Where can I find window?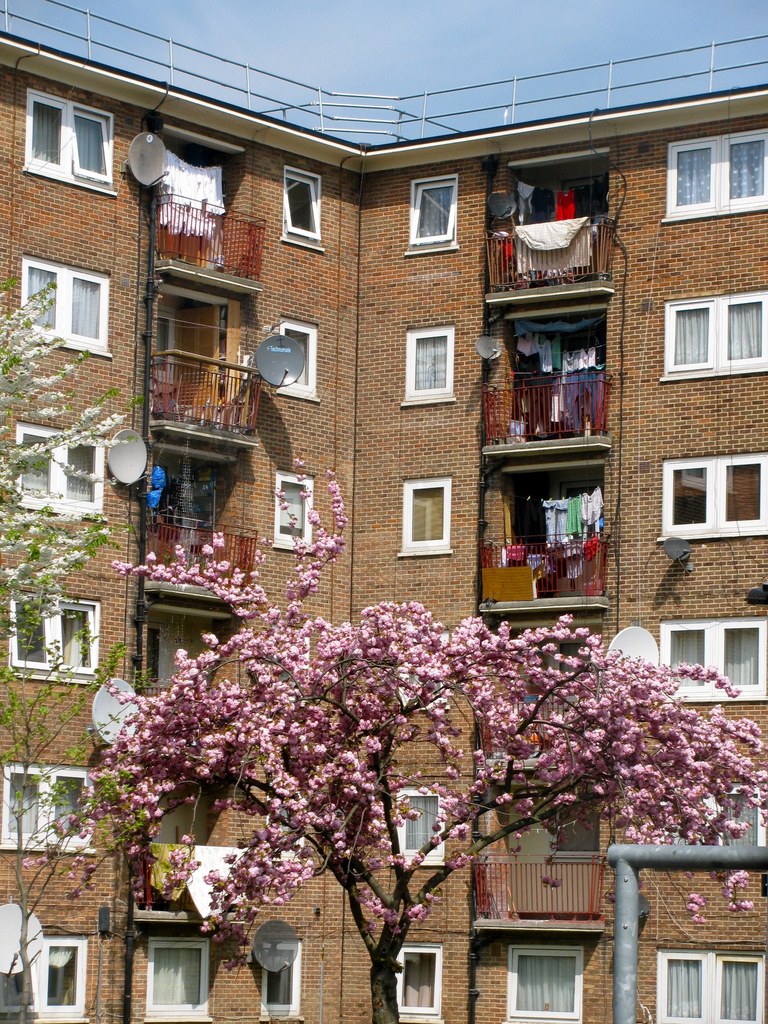
You can find it at bbox(657, 445, 767, 541).
